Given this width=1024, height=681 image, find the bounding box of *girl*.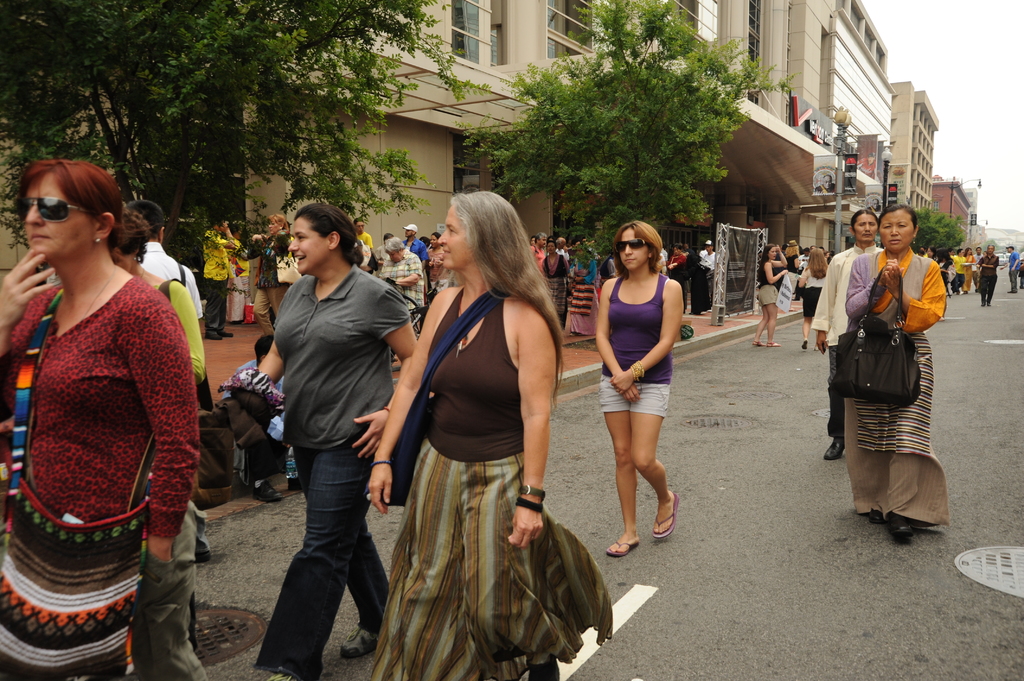
bbox=(366, 186, 563, 680).
